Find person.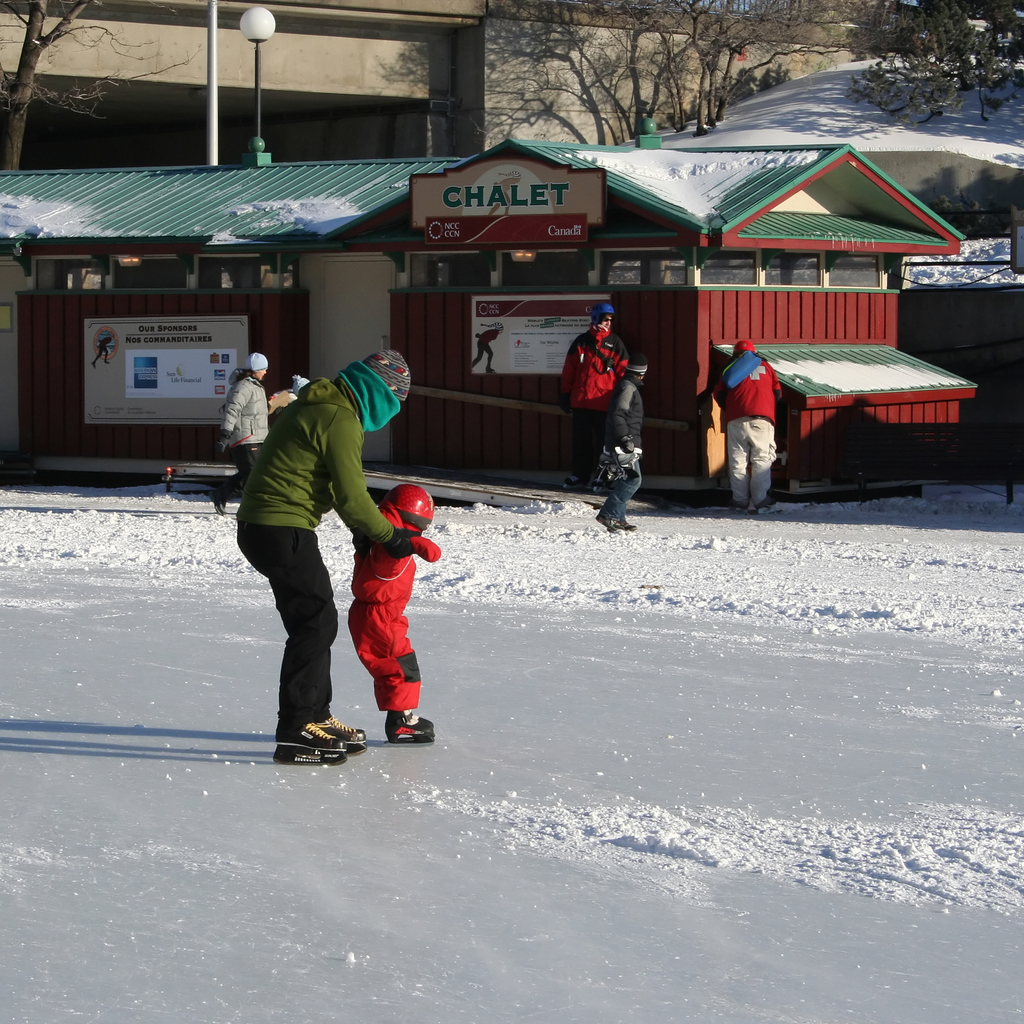
box=[349, 477, 444, 753].
